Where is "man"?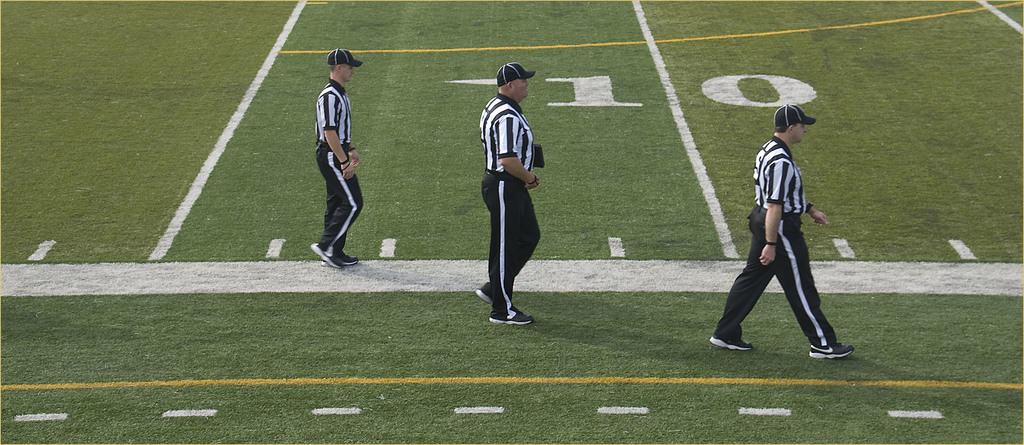
bbox(475, 62, 545, 325).
